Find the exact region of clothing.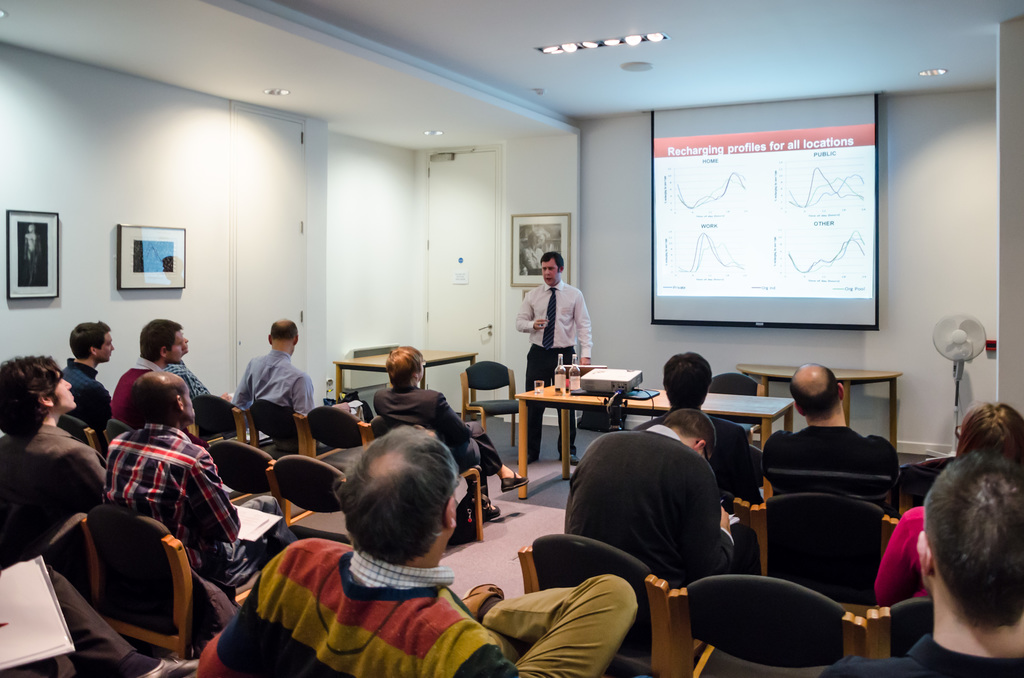
Exact region: left=227, top=529, right=493, bottom=670.
